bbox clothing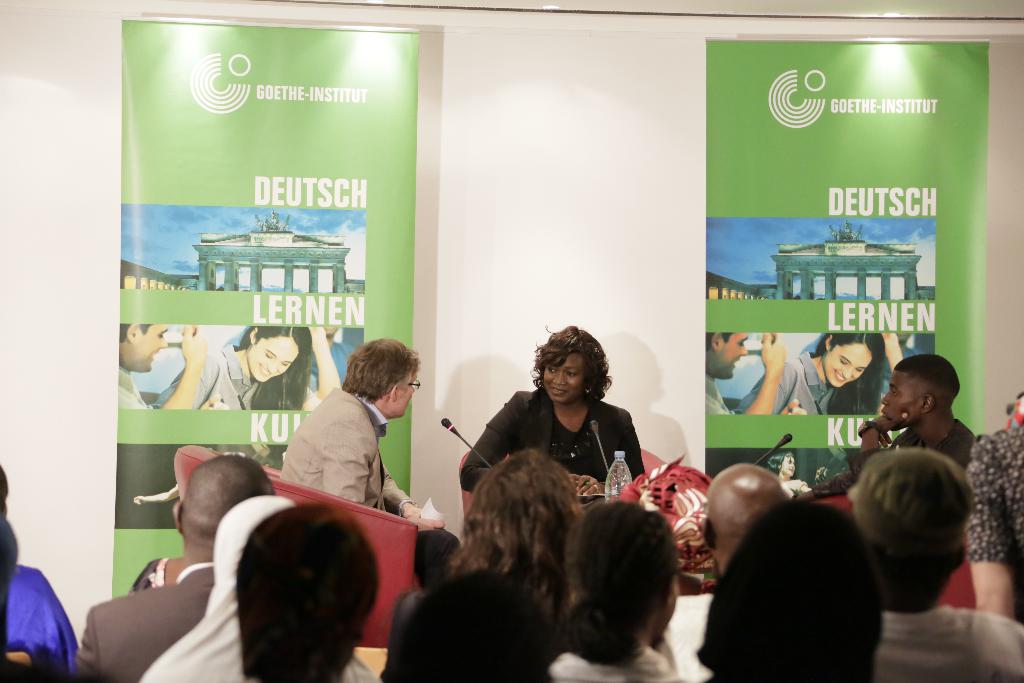
(966, 415, 1023, 627)
